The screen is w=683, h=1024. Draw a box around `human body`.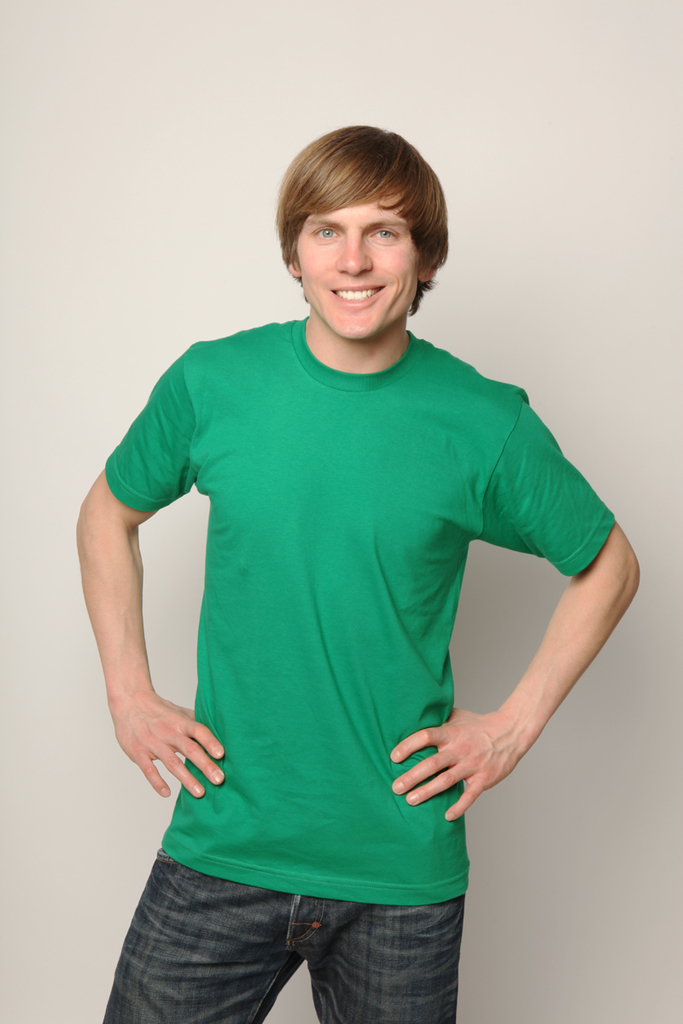
select_region(59, 157, 625, 999).
